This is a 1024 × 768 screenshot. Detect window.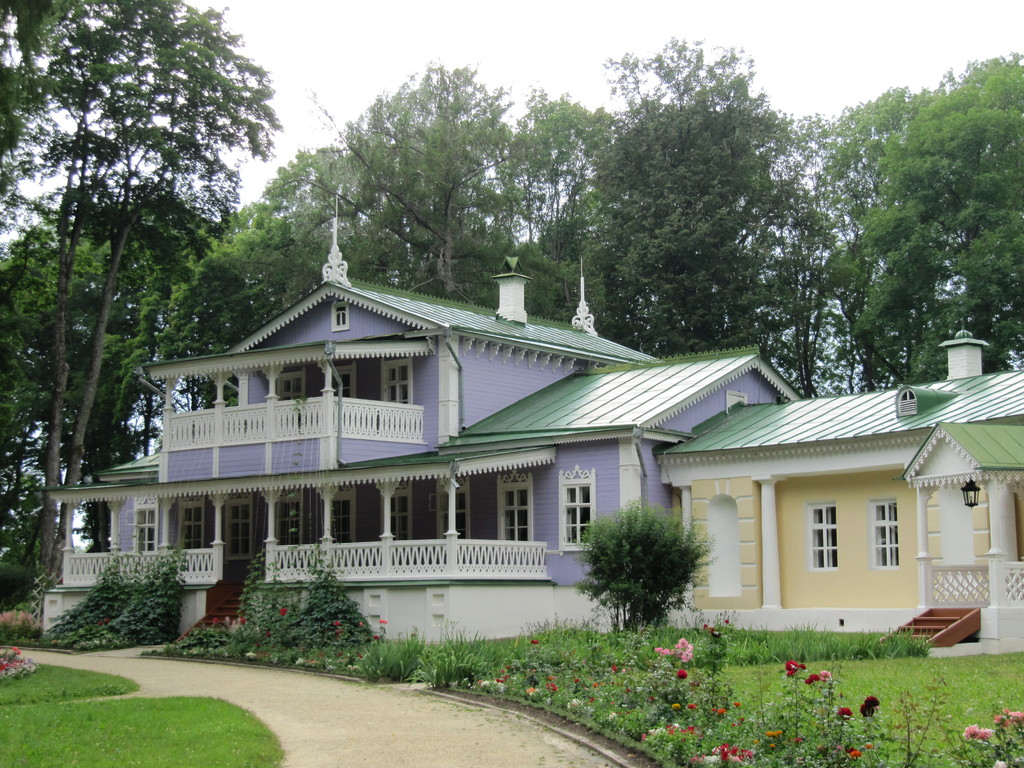
(x1=133, y1=509, x2=157, y2=553).
